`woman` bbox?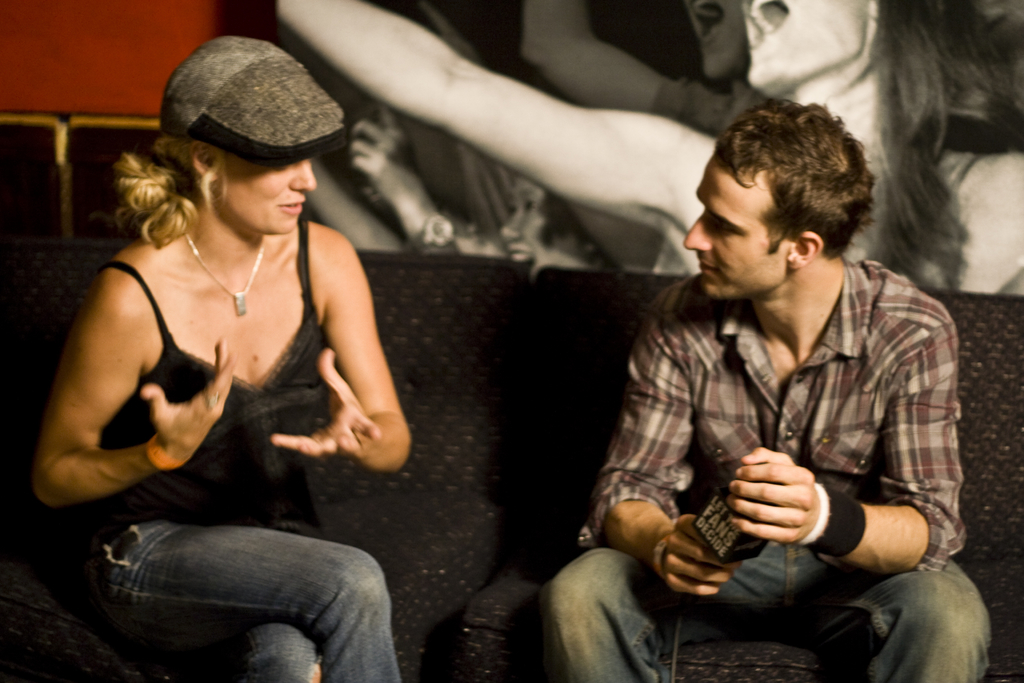
bbox(276, 0, 1023, 305)
